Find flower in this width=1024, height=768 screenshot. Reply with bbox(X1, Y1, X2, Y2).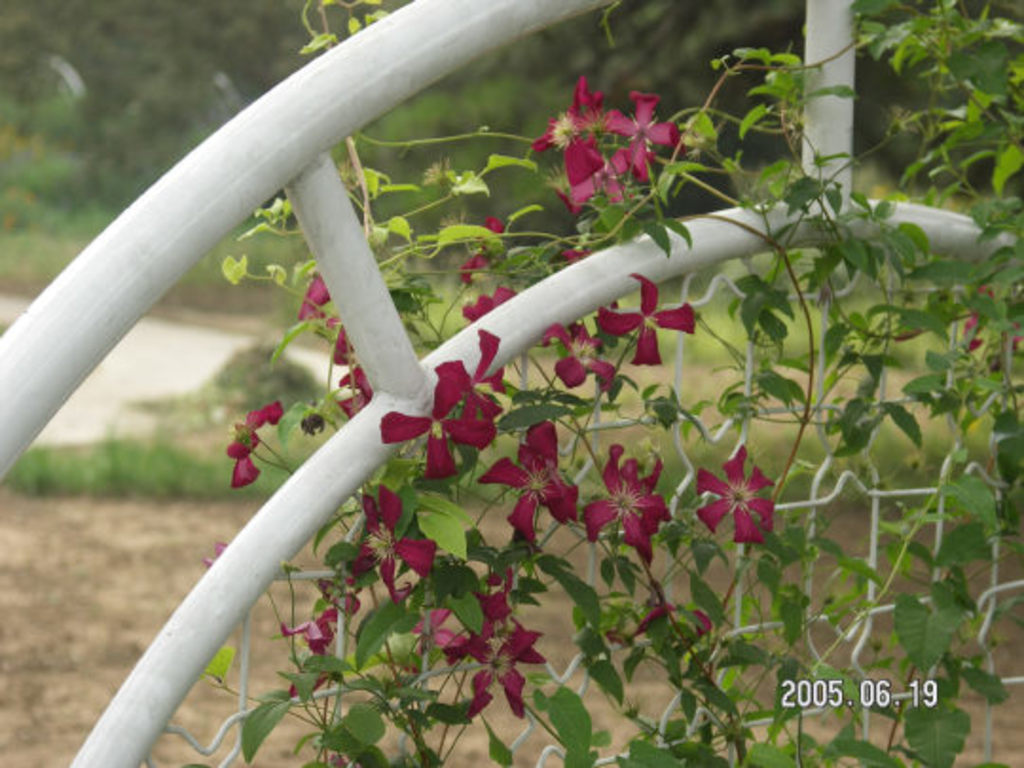
bbox(960, 284, 1018, 349).
